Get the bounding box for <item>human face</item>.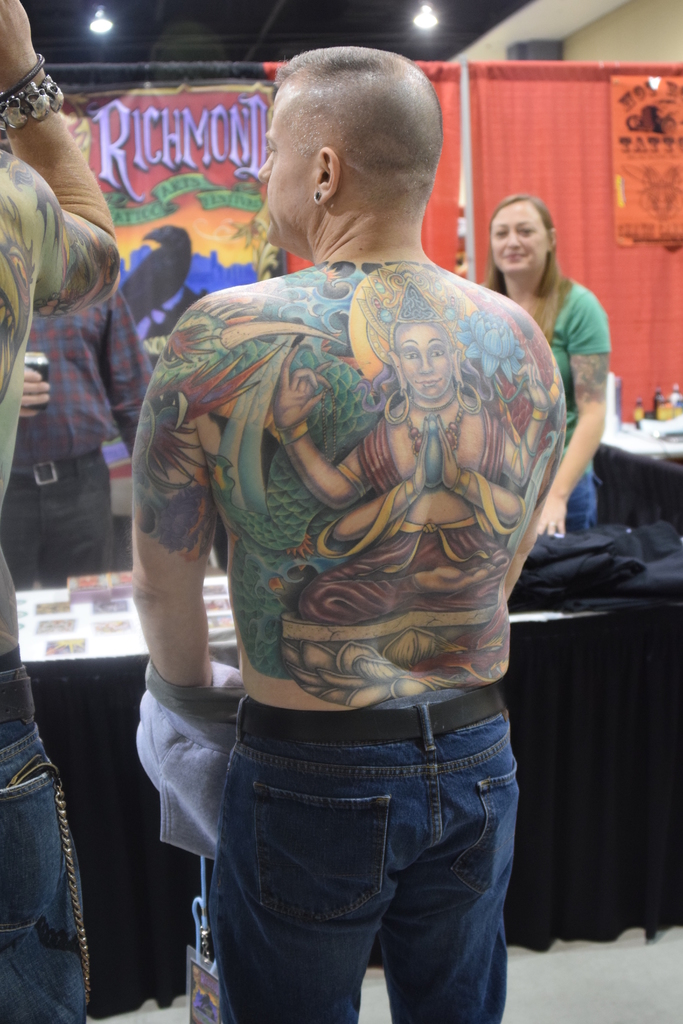
[left=486, top=204, right=549, bottom=280].
